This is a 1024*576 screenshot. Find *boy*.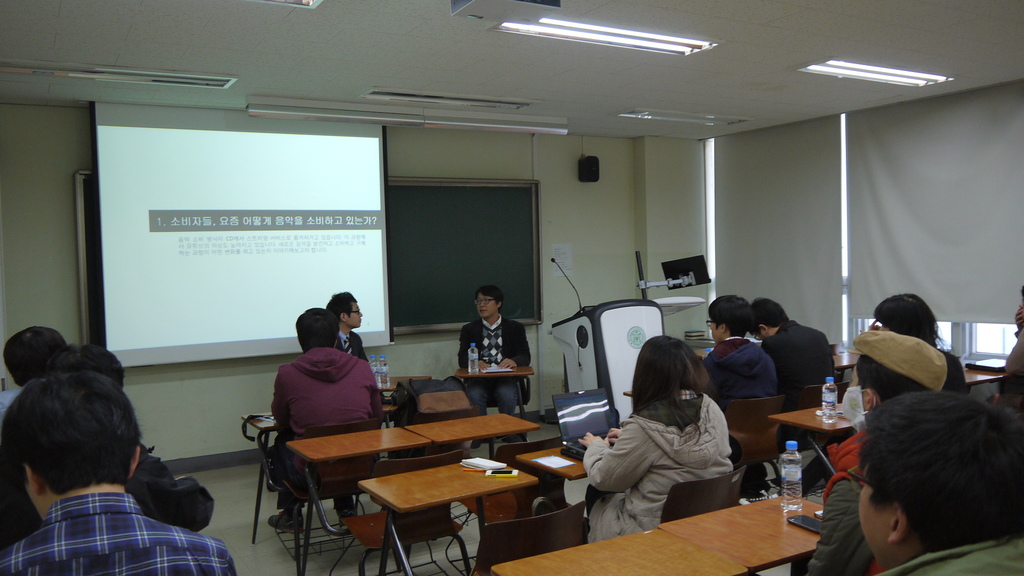
Bounding box: detection(2, 340, 214, 542).
